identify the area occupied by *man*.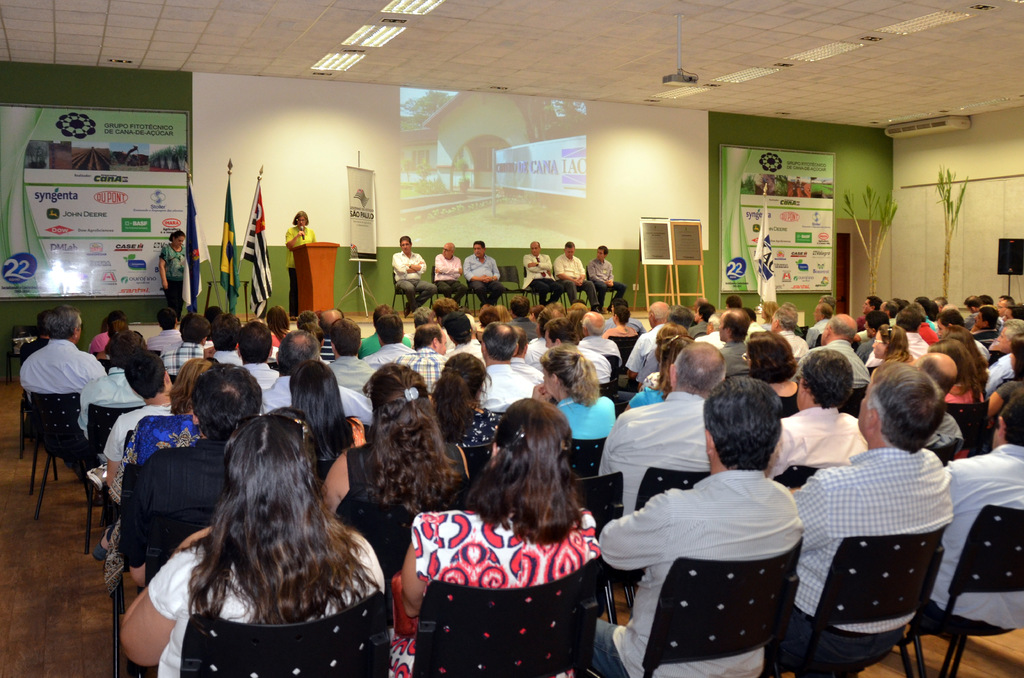
Area: 992, 295, 1012, 319.
